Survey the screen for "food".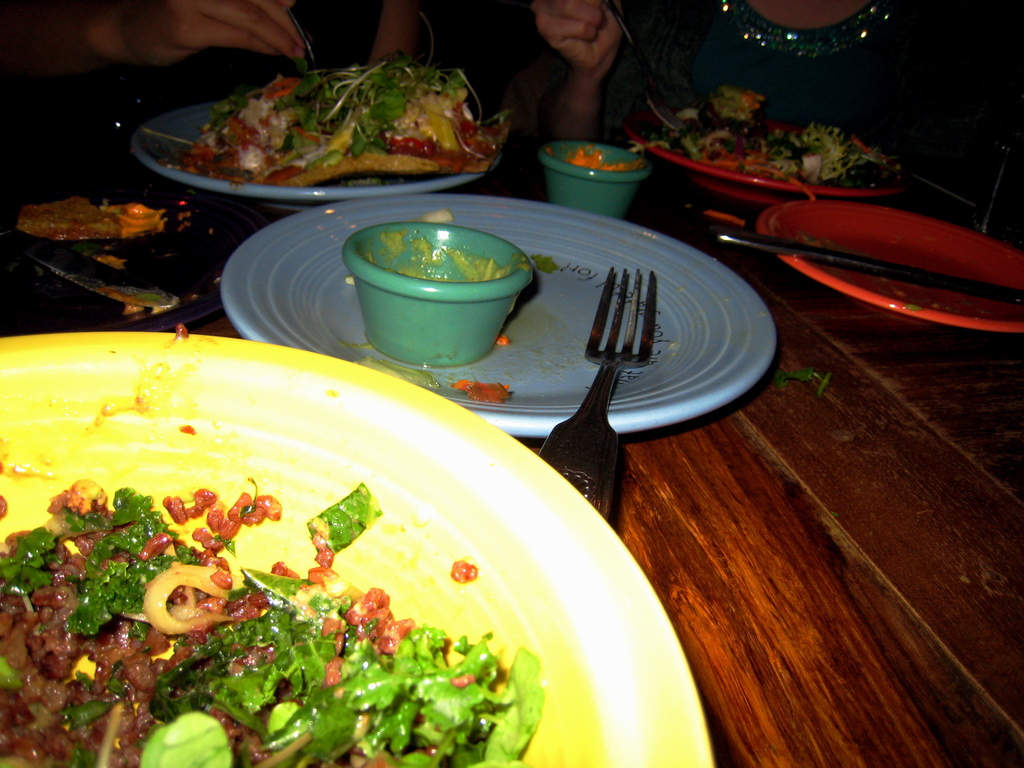
Survey found: <box>15,196,172,241</box>.
